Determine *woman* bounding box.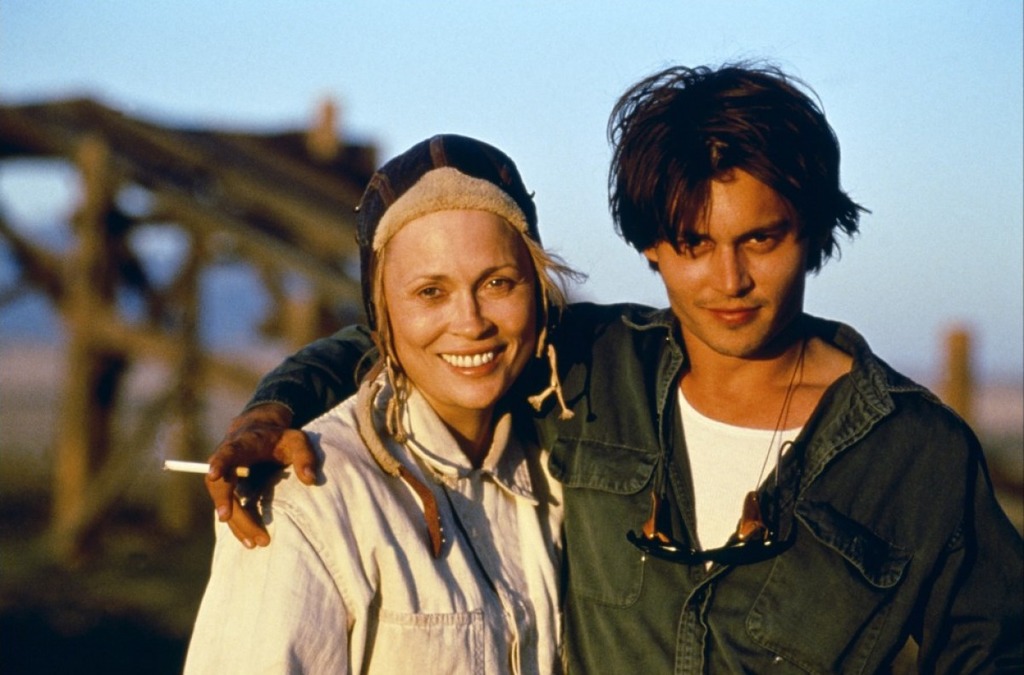
Determined: left=193, top=131, right=636, bottom=663.
